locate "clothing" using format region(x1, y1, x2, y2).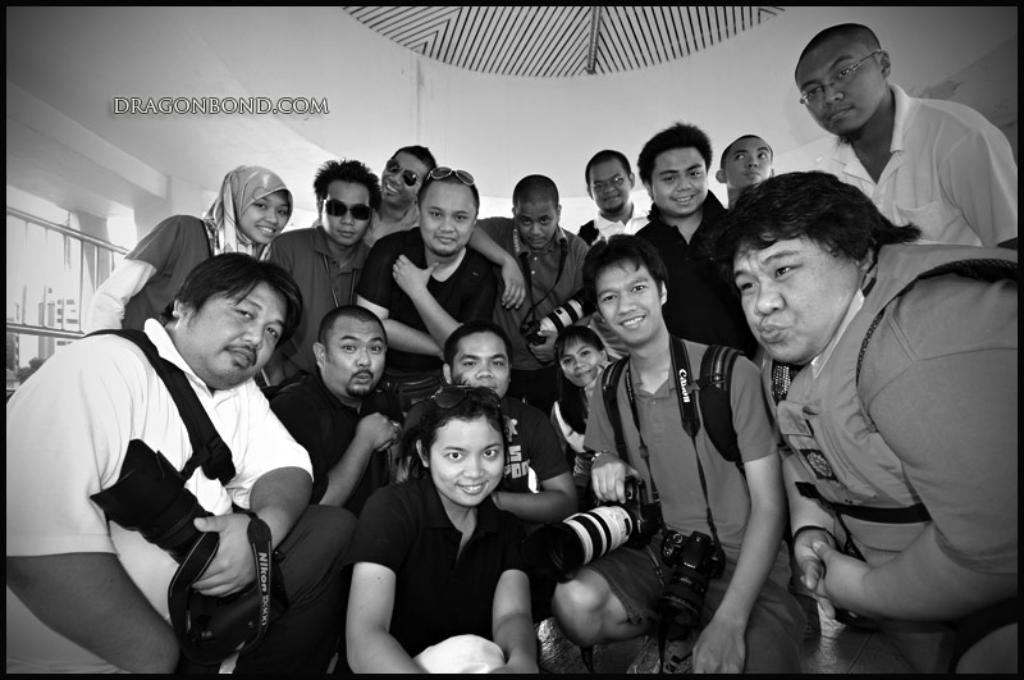
region(264, 218, 371, 384).
